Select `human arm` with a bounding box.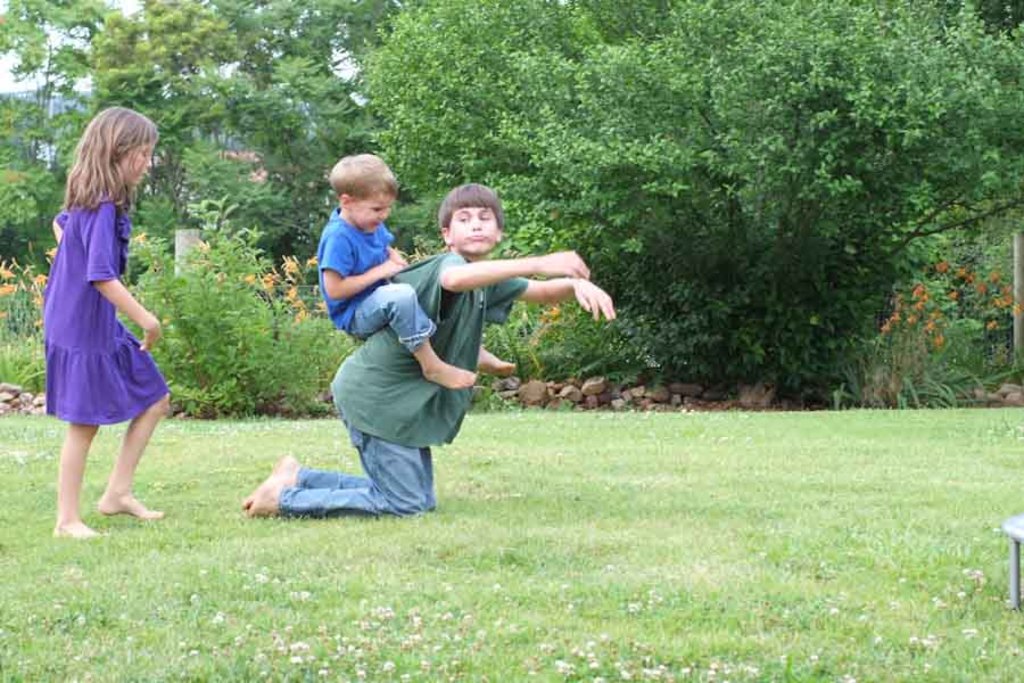
detection(439, 255, 595, 290).
